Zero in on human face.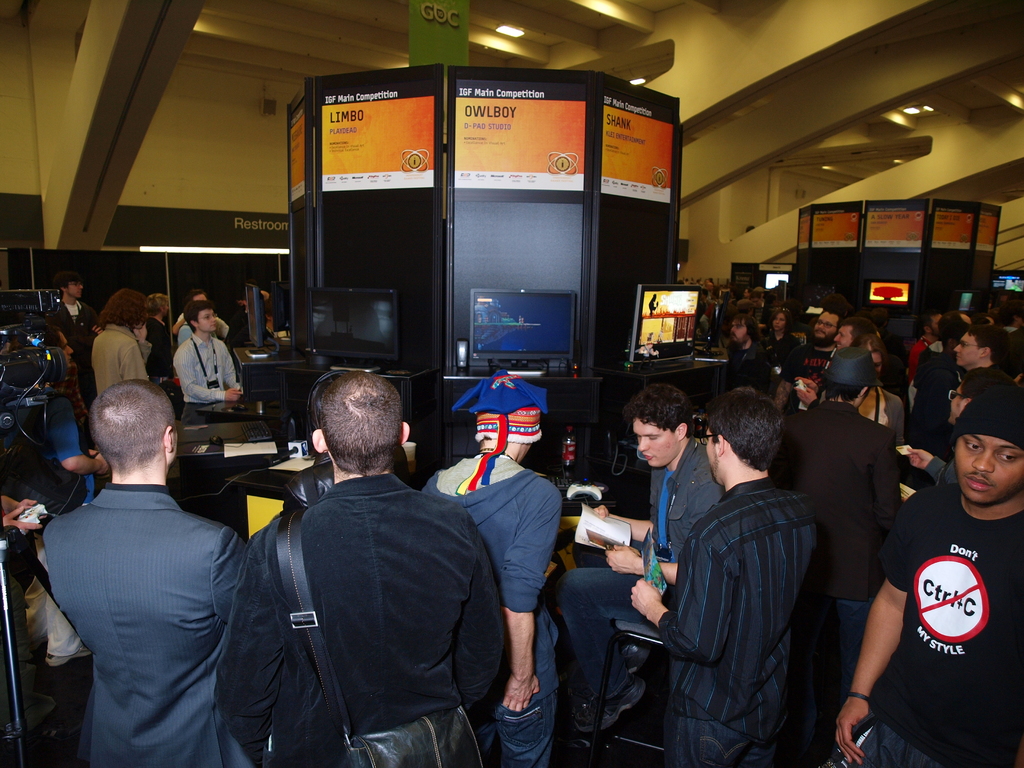
Zeroed in: 929:314:939:337.
